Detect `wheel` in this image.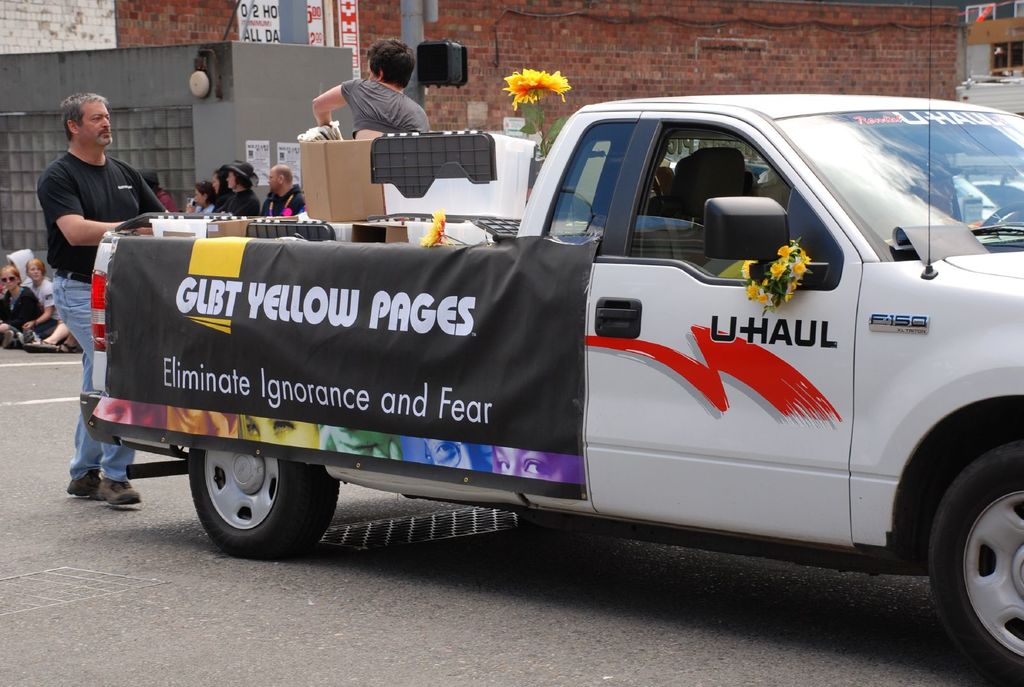
Detection: locate(186, 439, 332, 556).
